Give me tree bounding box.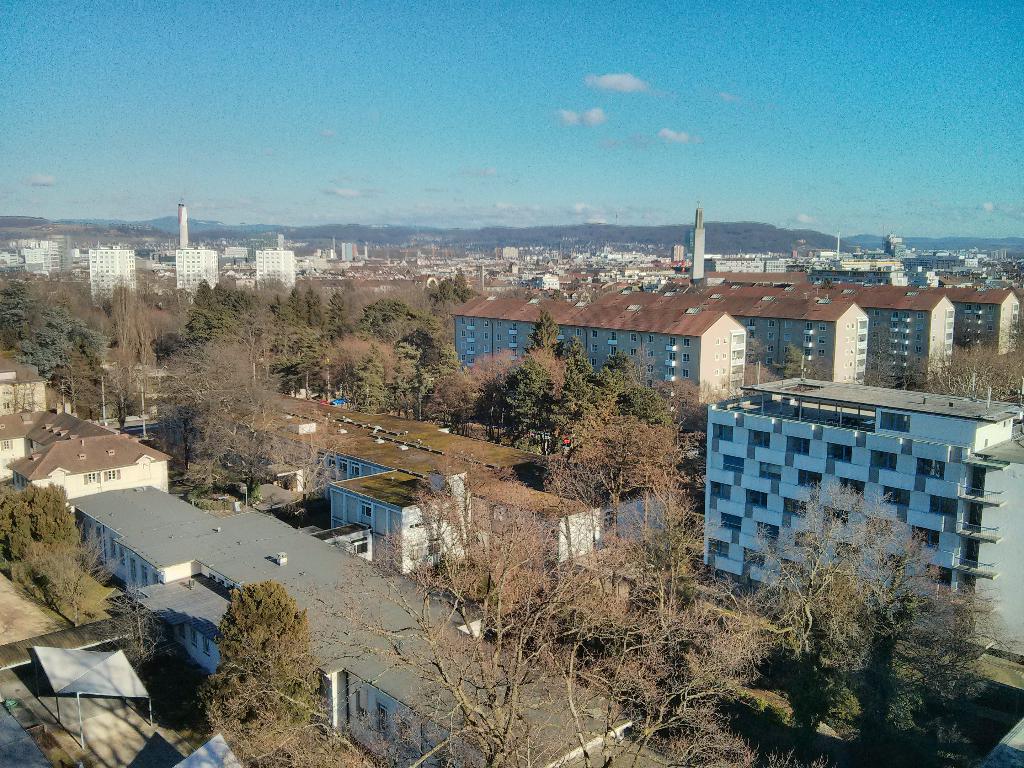
select_region(19, 288, 112, 406).
